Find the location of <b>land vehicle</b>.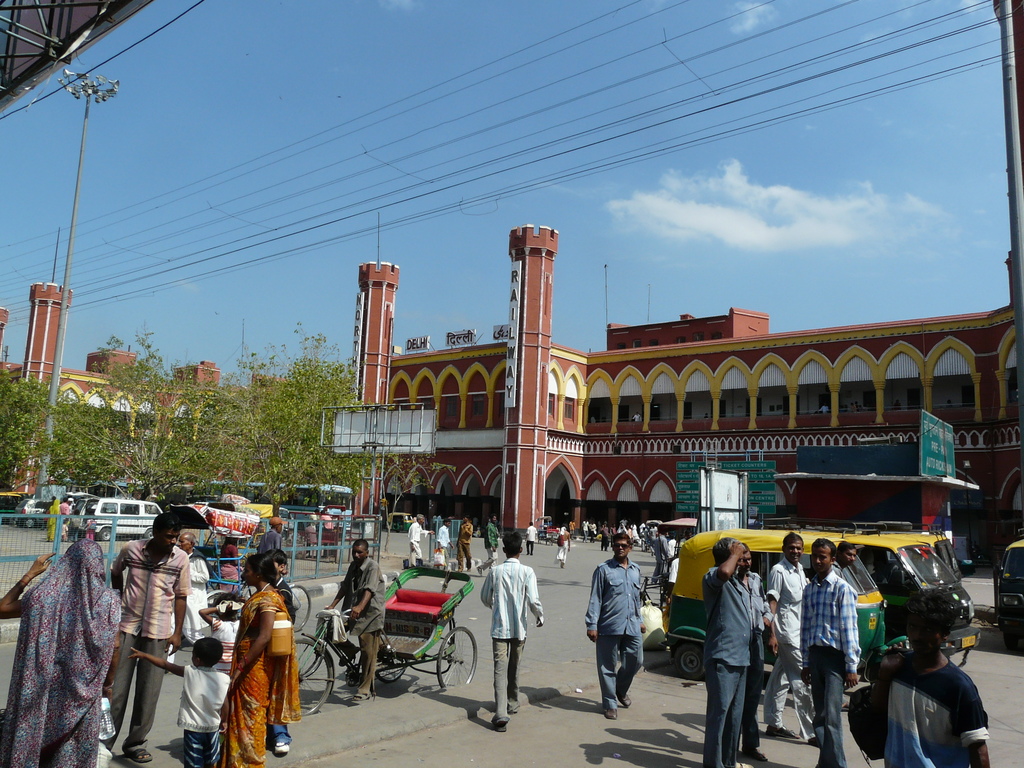
Location: [left=874, top=522, right=965, bottom=585].
